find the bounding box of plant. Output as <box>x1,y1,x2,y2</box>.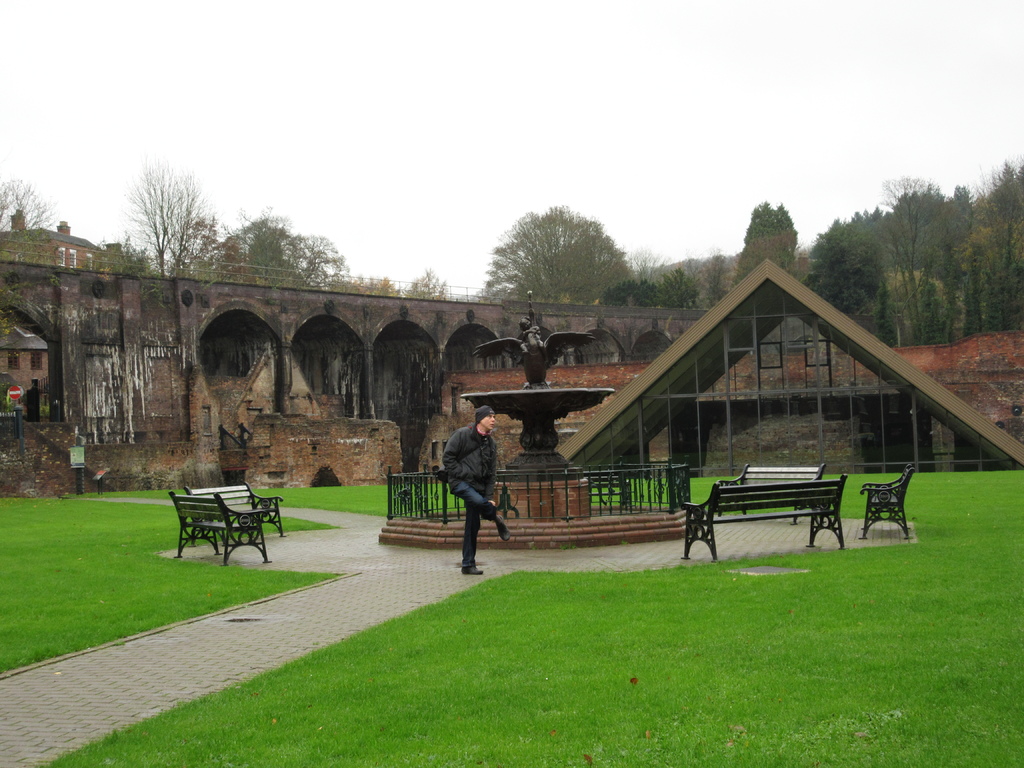
<box>500,303,570,330</box>.
